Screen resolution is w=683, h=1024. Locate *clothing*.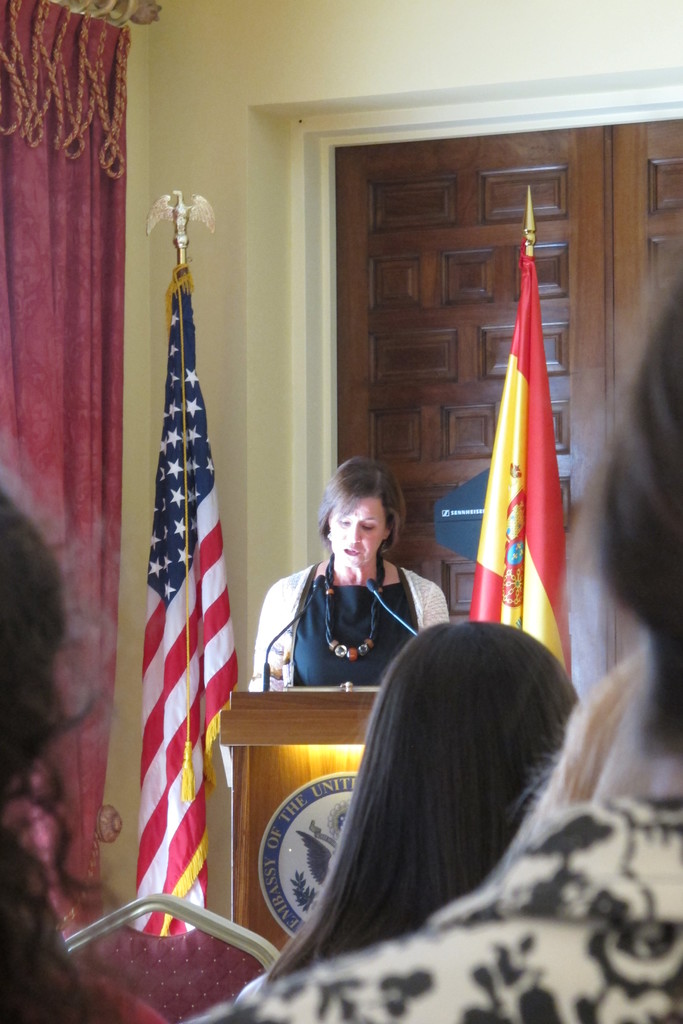
<box>54,925,248,1014</box>.
